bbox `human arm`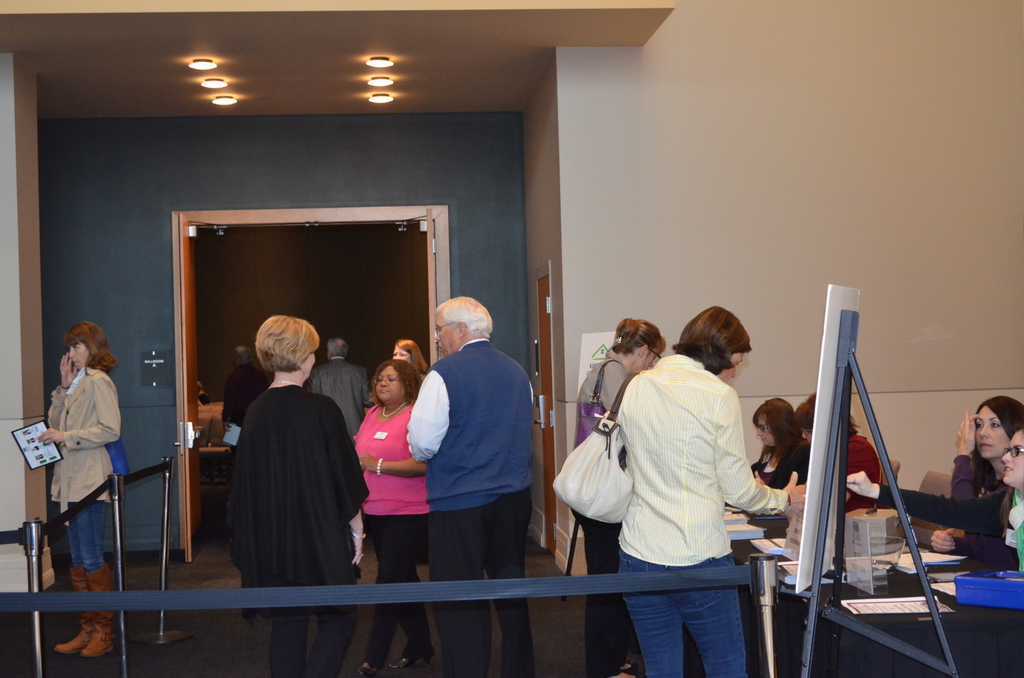
{"x1": 319, "y1": 394, "x2": 374, "y2": 569}
